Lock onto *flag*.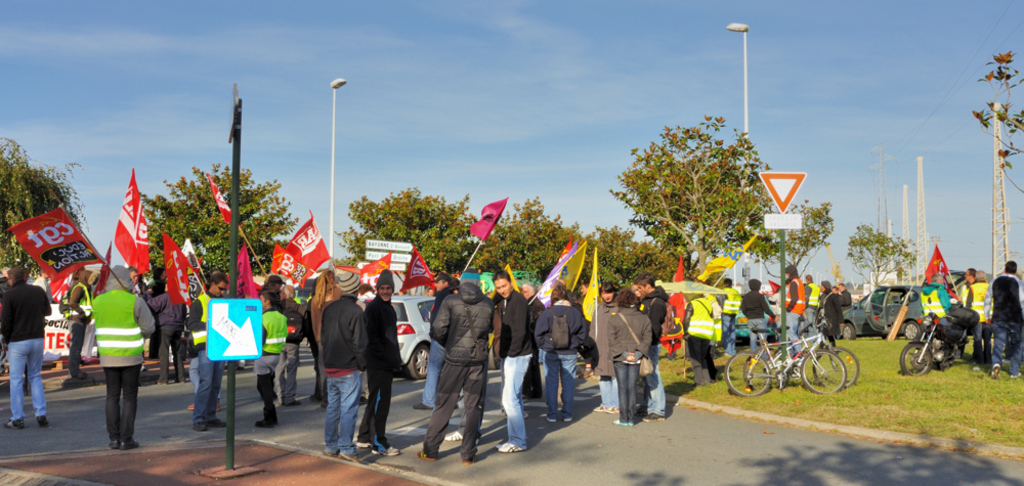
Locked: bbox=(772, 277, 787, 294).
